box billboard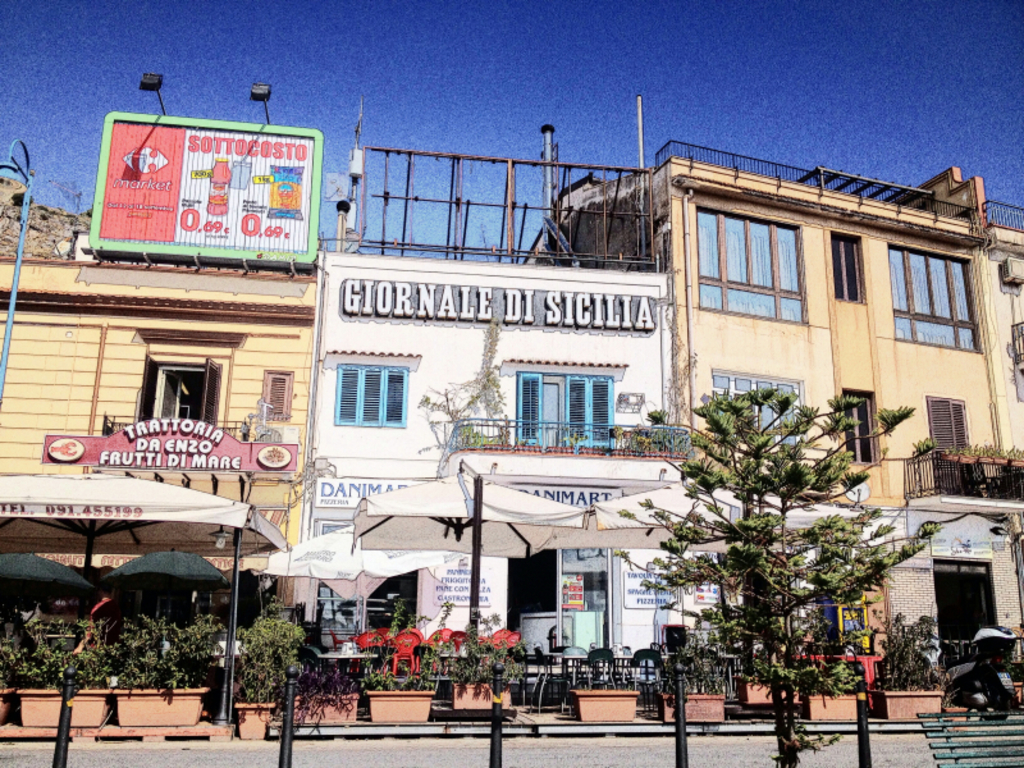
x1=99 y1=95 x2=296 y2=257
